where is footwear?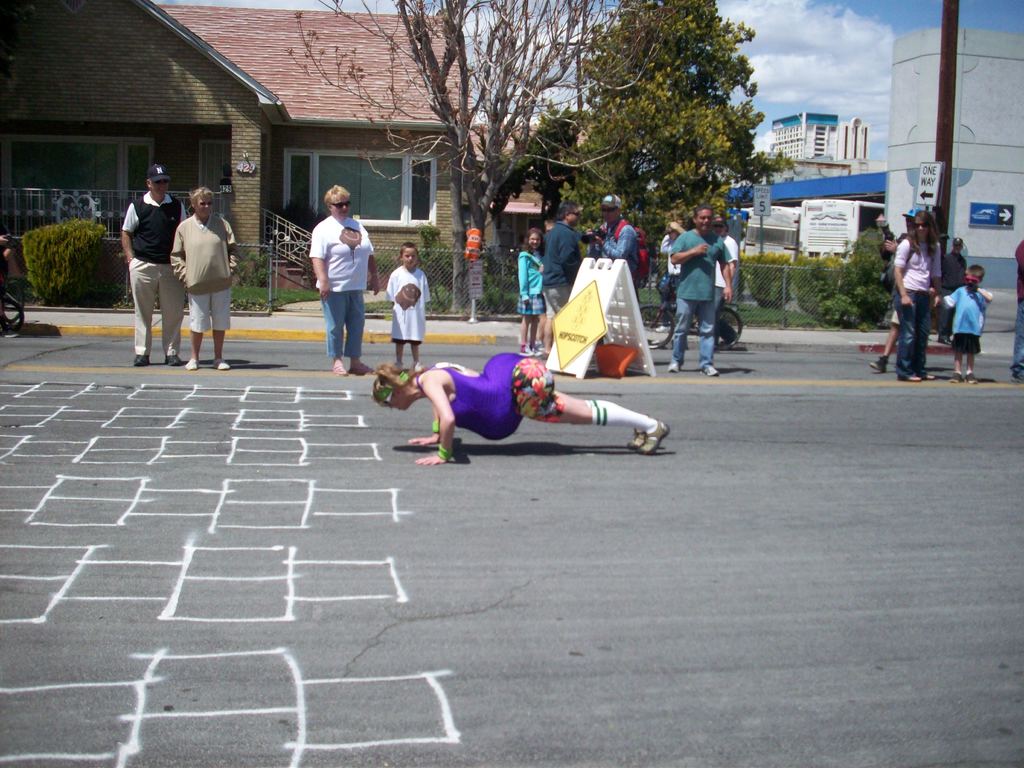
Rect(952, 374, 960, 383).
